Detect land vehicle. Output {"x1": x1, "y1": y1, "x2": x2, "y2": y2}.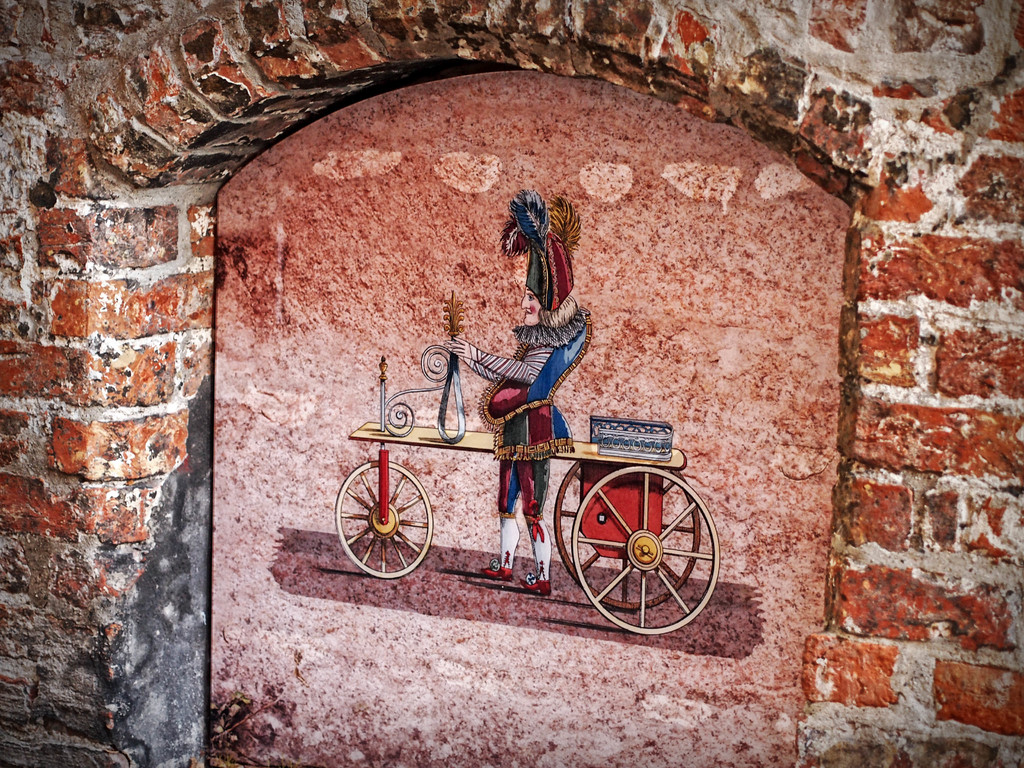
{"x1": 304, "y1": 240, "x2": 700, "y2": 621}.
